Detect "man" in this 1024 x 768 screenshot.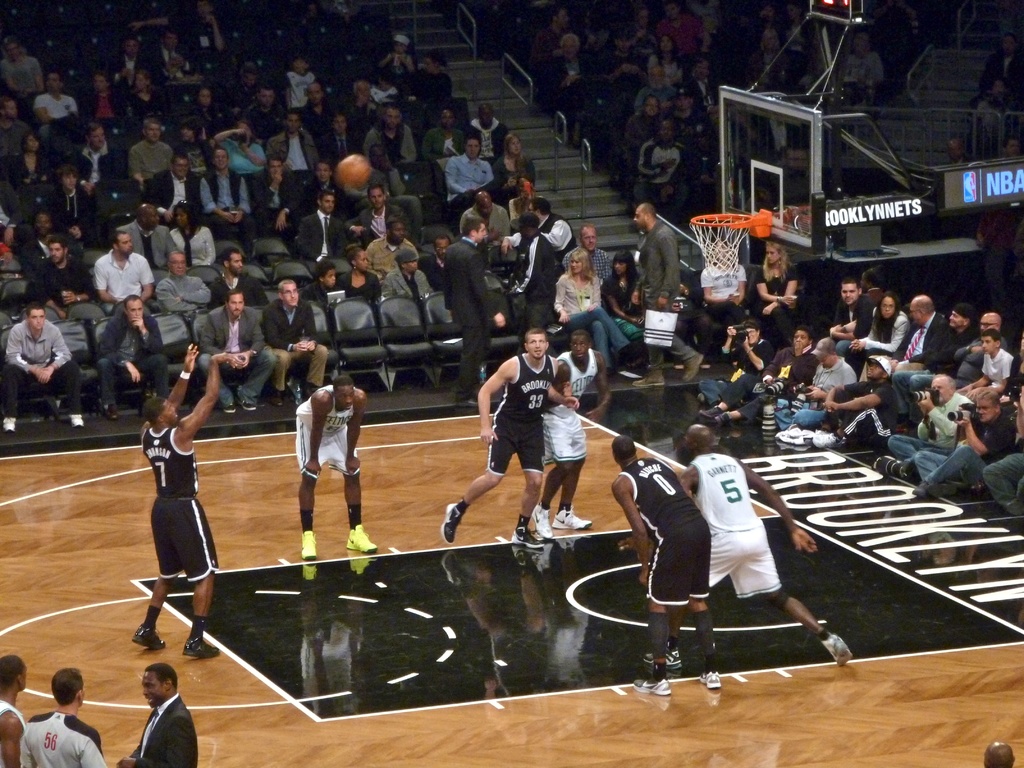
Detection: pyautogui.locateOnScreen(44, 164, 104, 257).
